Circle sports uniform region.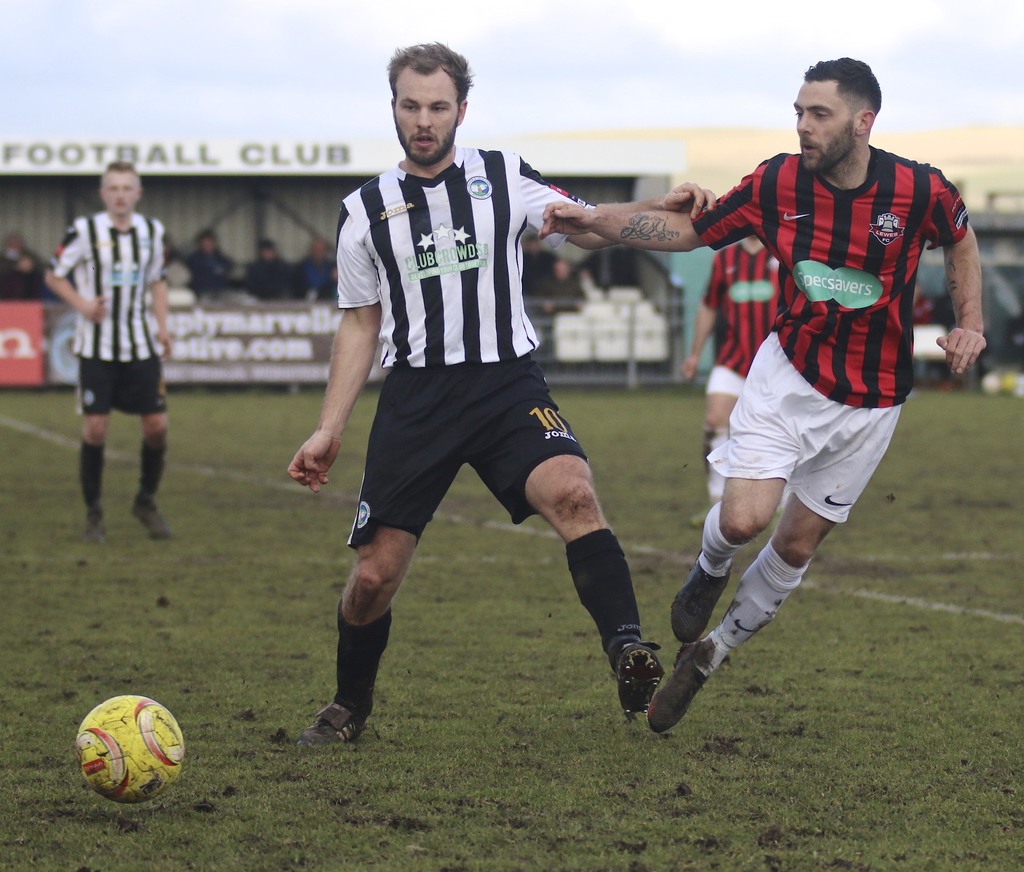
Region: (695, 145, 969, 519).
